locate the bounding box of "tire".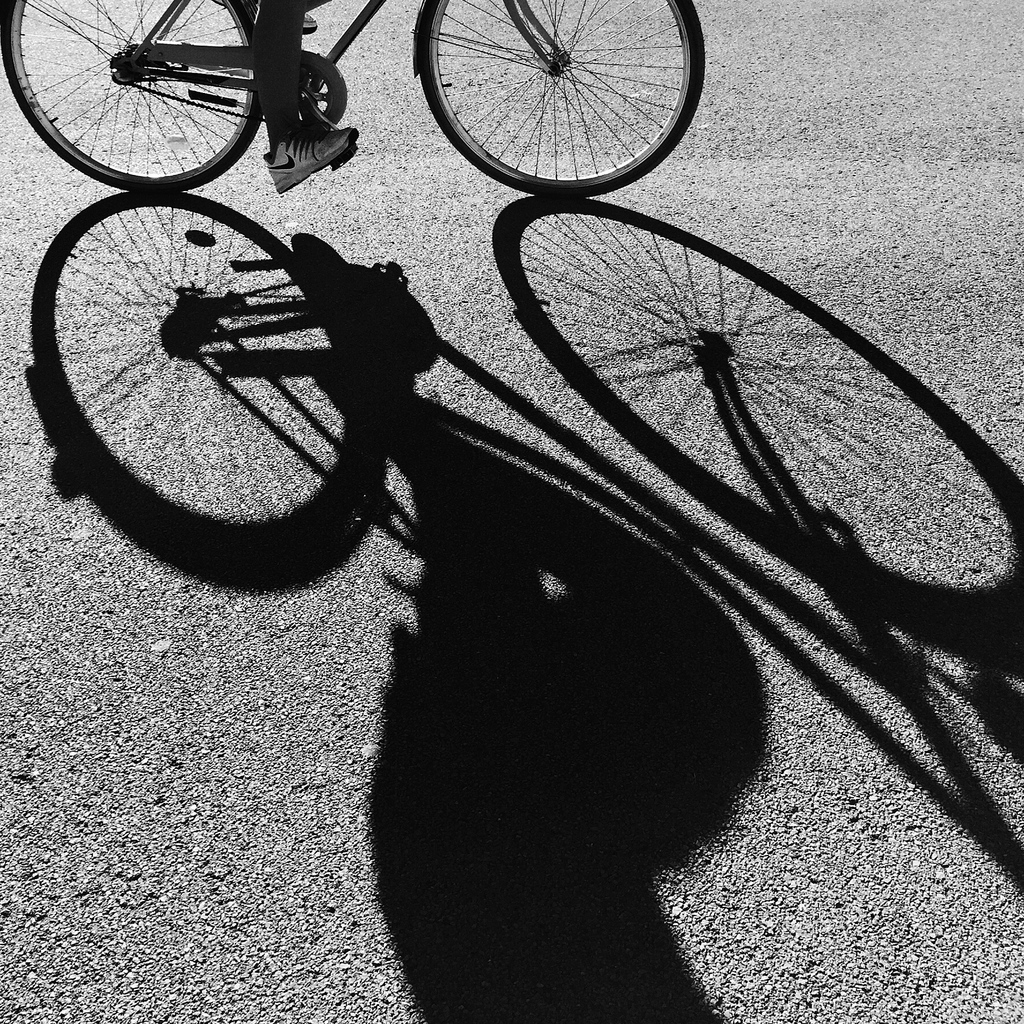
Bounding box: Rect(396, 4, 713, 170).
